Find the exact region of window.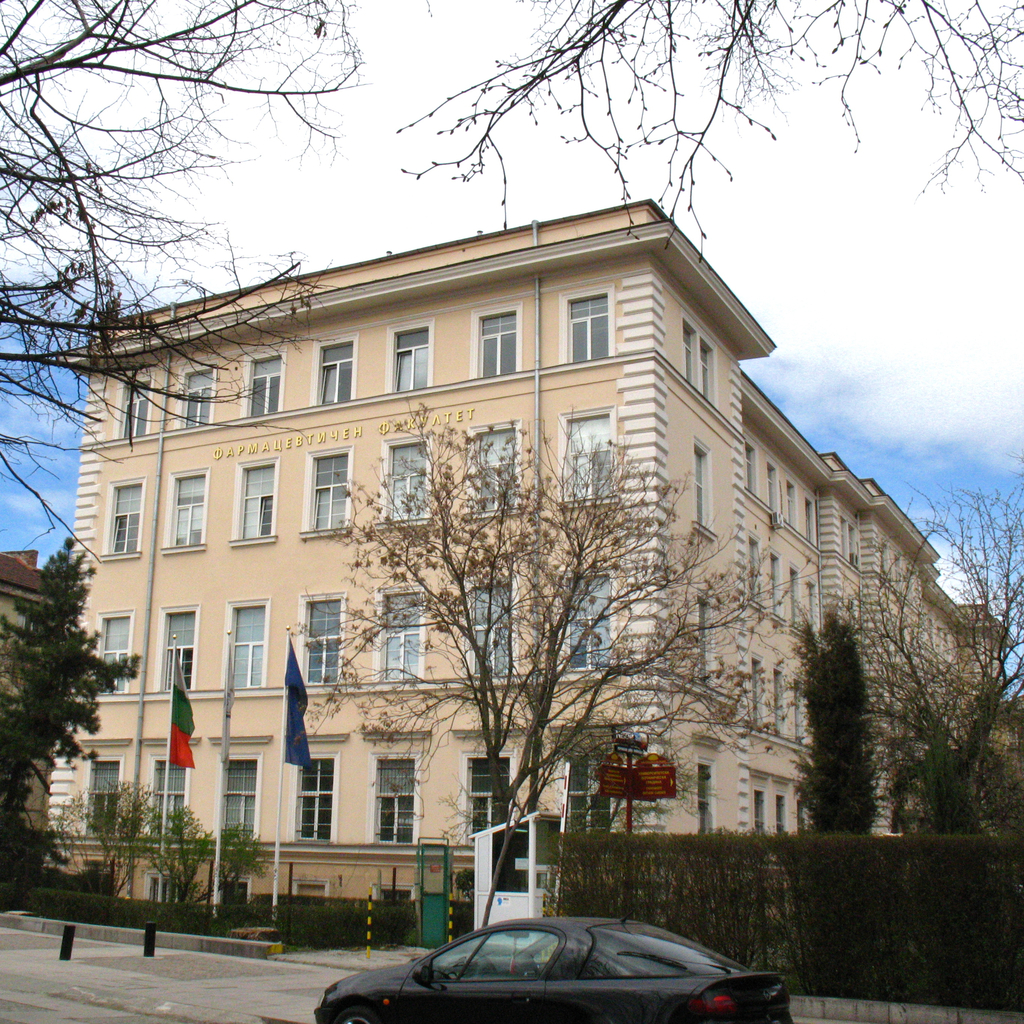
Exact region: (left=579, top=580, right=614, bottom=664).
